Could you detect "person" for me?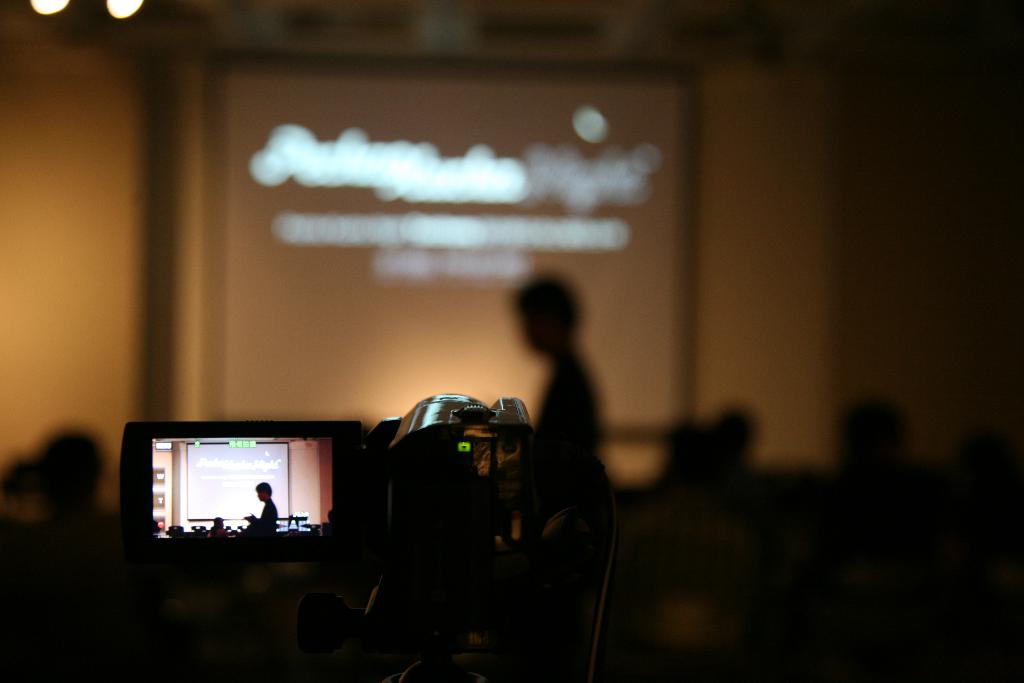
Detection result: [x1=246, y1=481, x2=280, y2=536].
